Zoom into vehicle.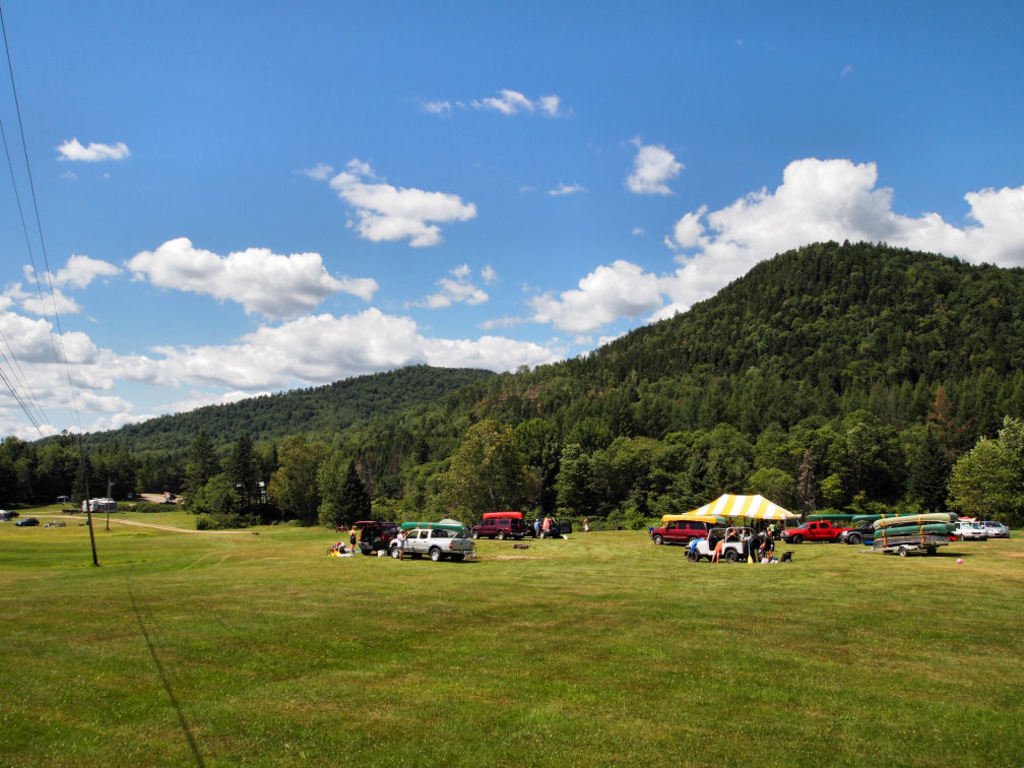
Zoom target: [x1=389, y1=525, x2=471, y2=560].
